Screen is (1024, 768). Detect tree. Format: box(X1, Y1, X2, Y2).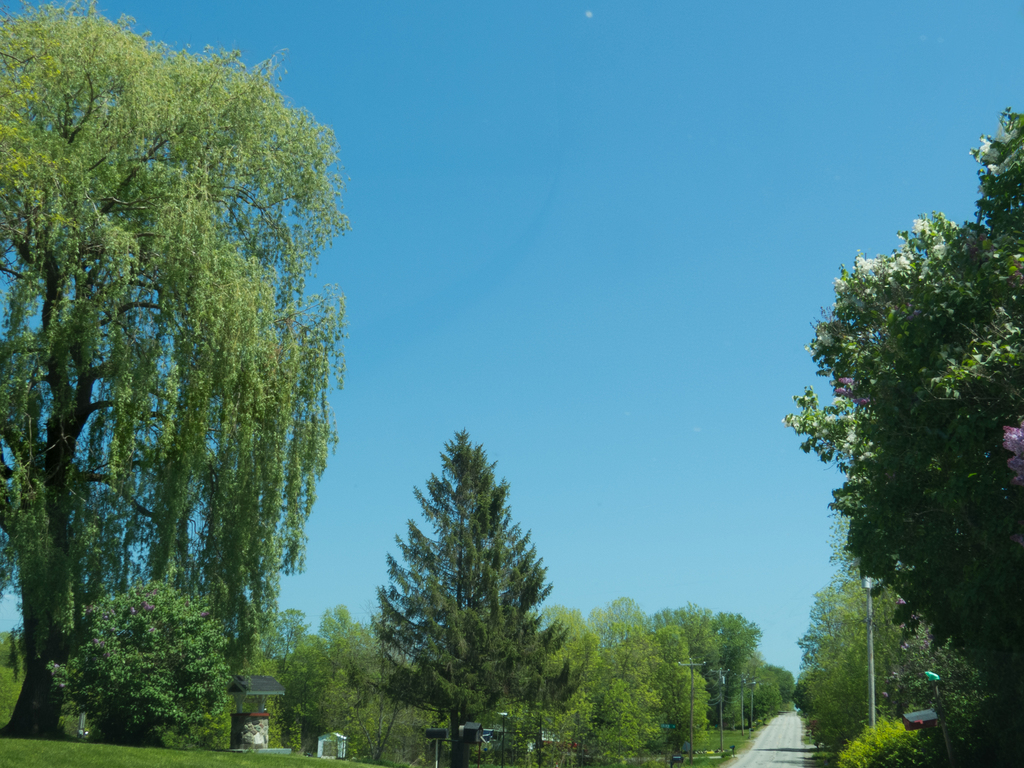
box(780, 103, 1023, 708).
